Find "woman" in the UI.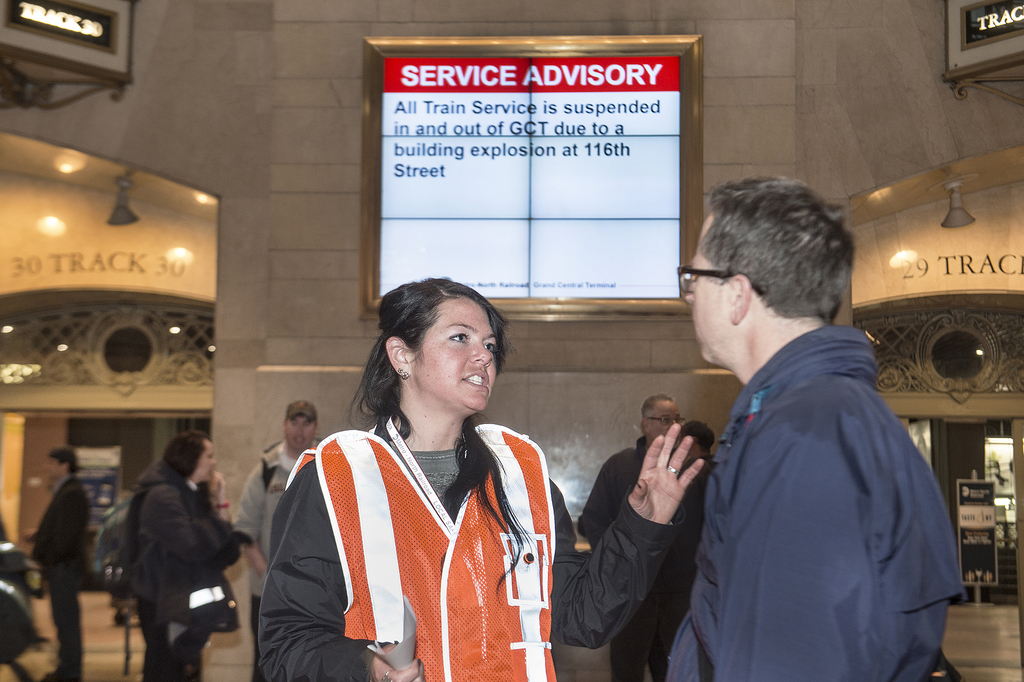
UI element at <region>257, 279, 707, 681</region>.
